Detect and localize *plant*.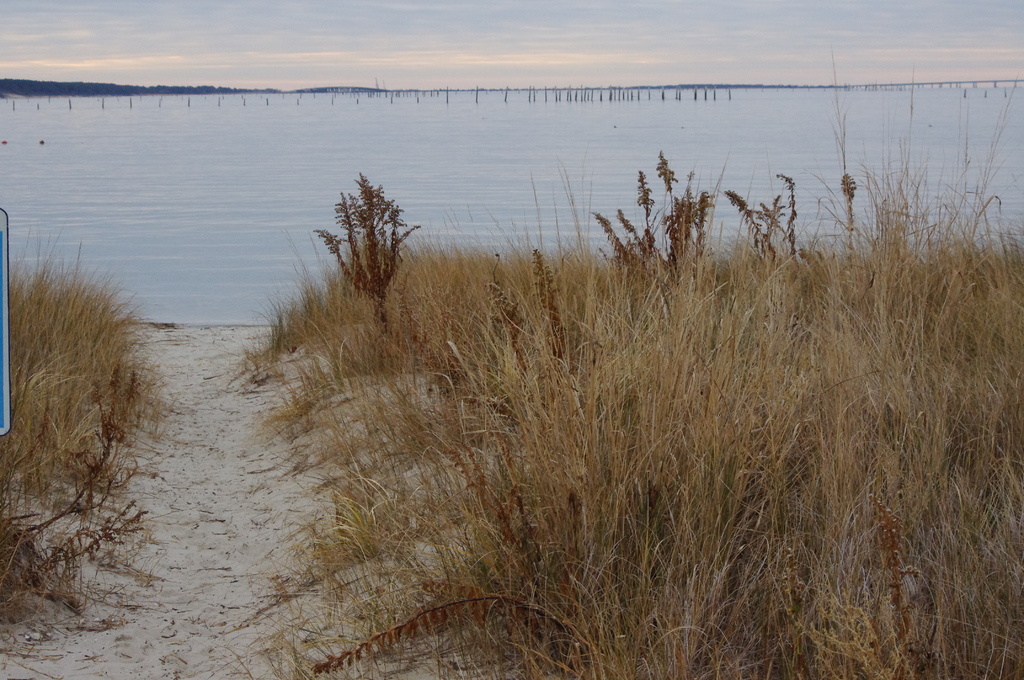
Localized at <box>303,344,593,679</box>.
